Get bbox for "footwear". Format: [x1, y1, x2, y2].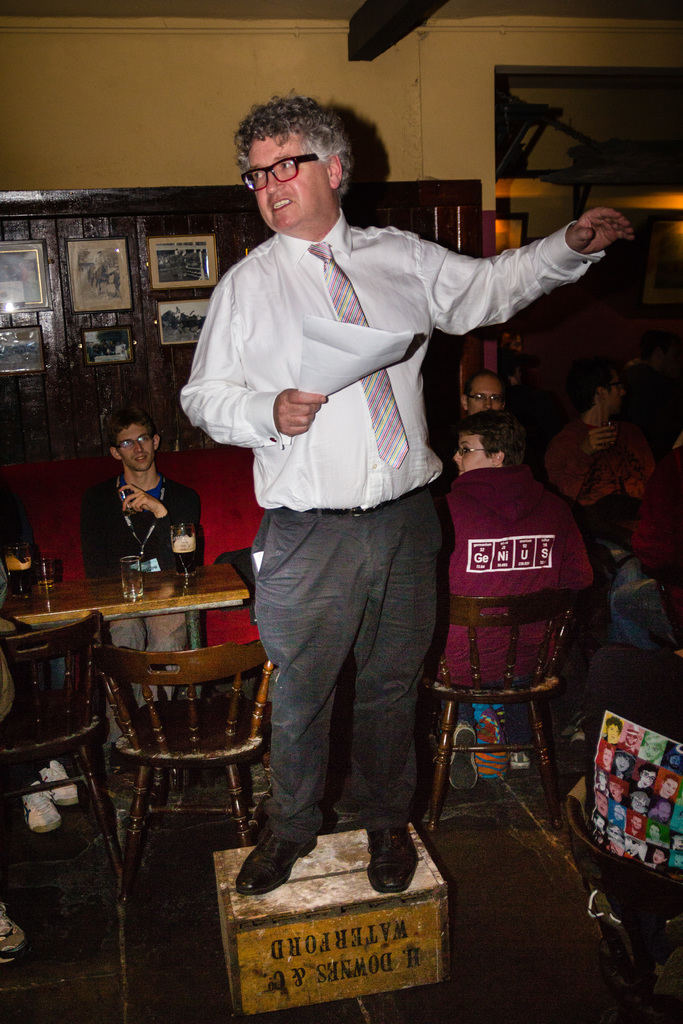
[38, 764, 90, 808].
